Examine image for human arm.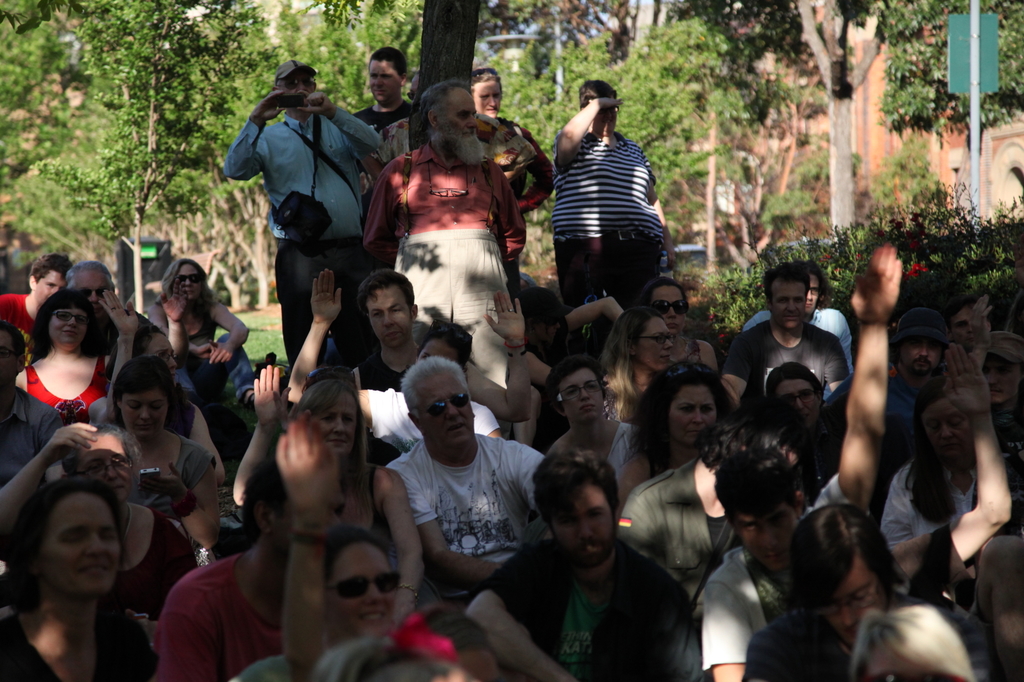
Examination result: [x1=464, y1=540, x2=582, y2=681].
